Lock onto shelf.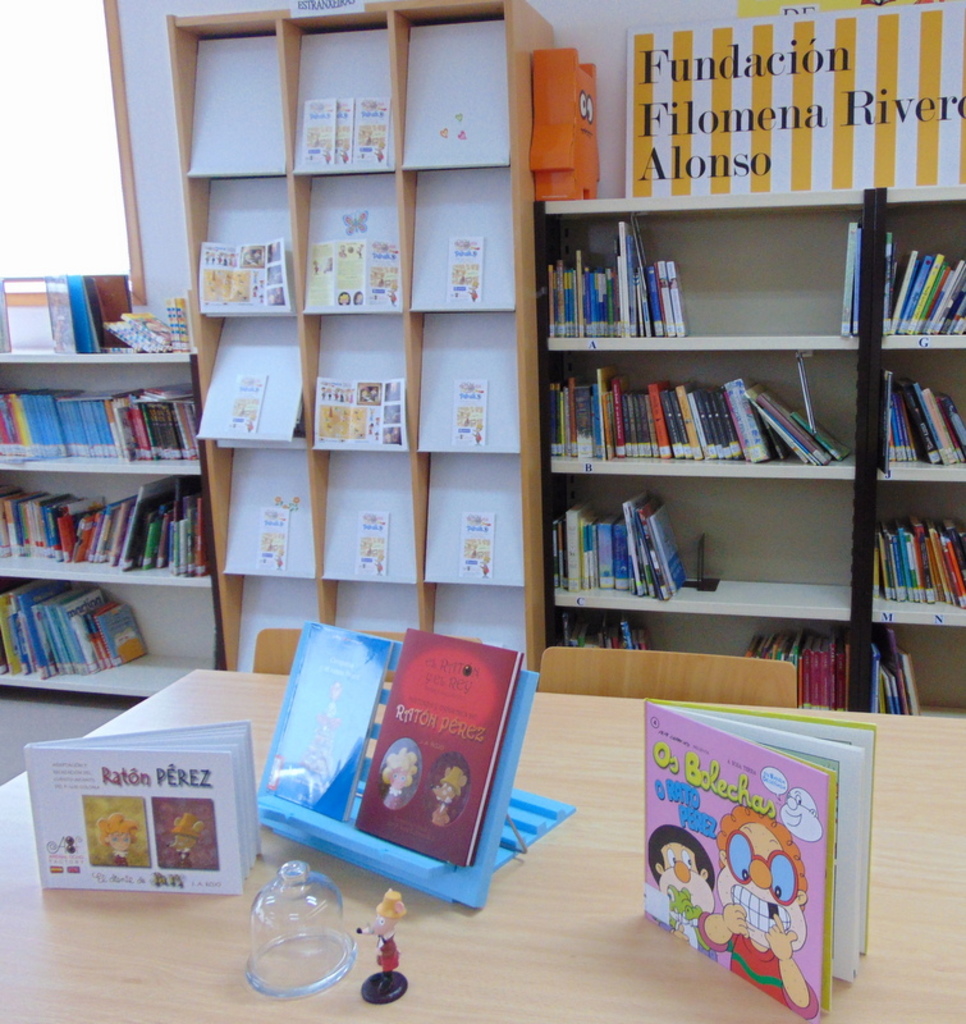
Locked: (553, 612, 848, 716).
